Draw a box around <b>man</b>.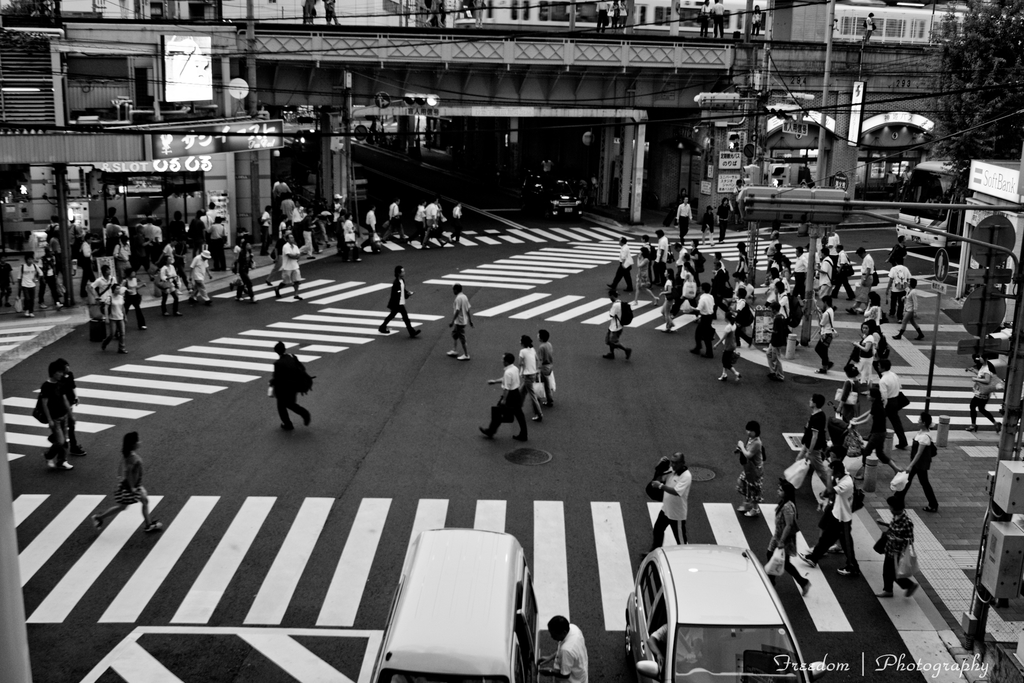
region(512, 339, 543, 424).
